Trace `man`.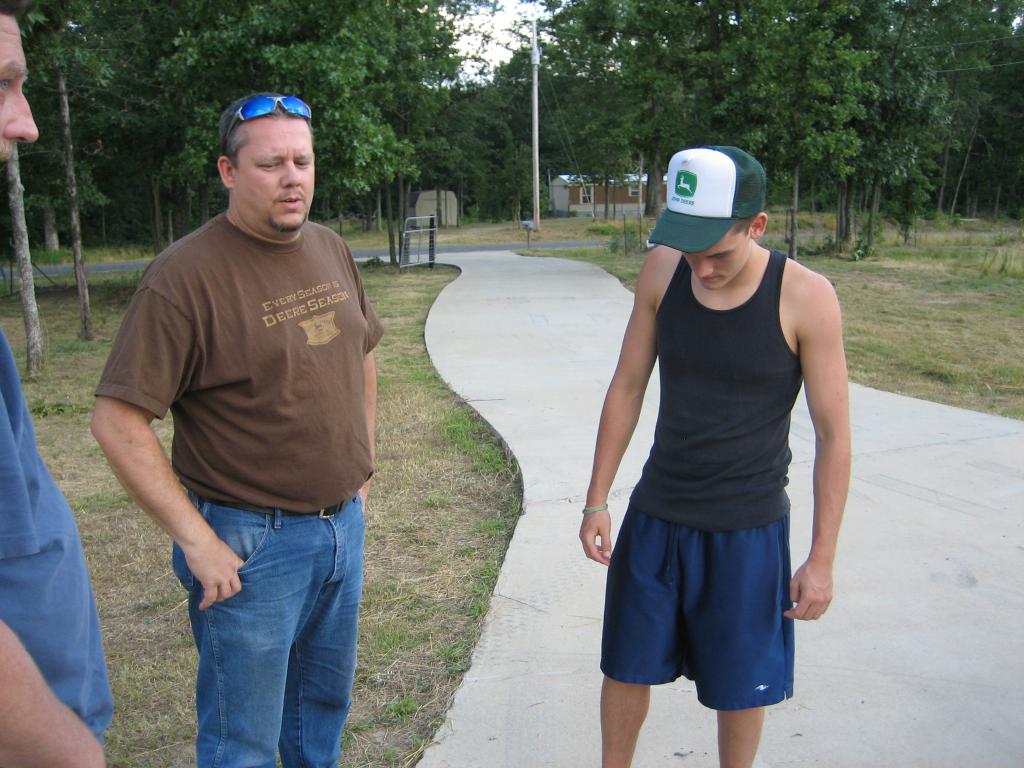
Traced to 88:76:410:751.
